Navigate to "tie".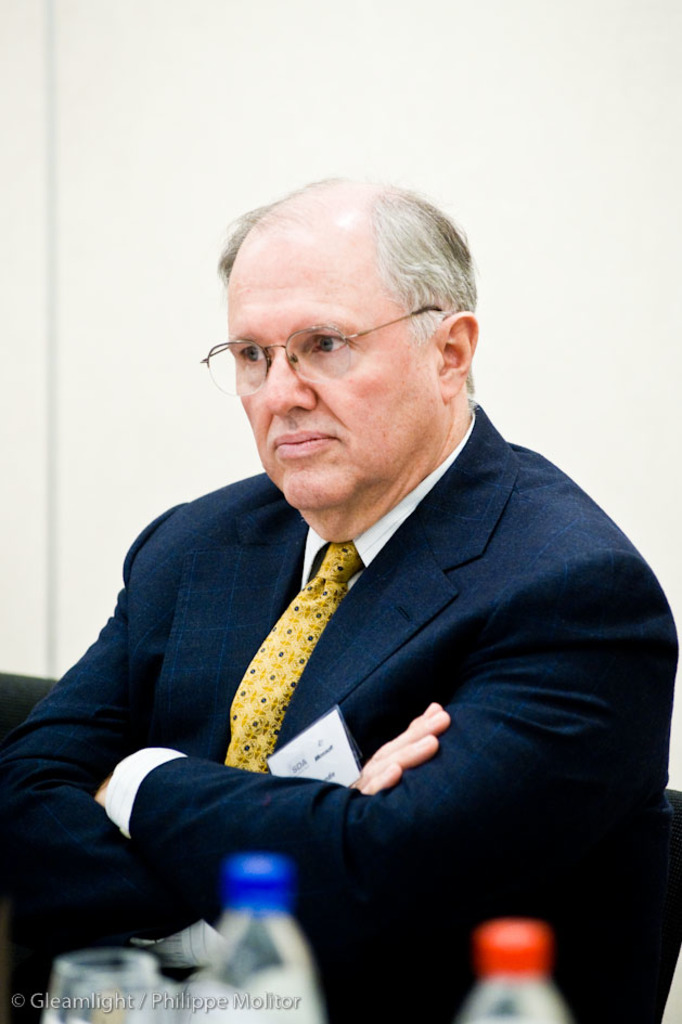
Navigation target: x1=226 y1=539 x2=370 y2=780.
